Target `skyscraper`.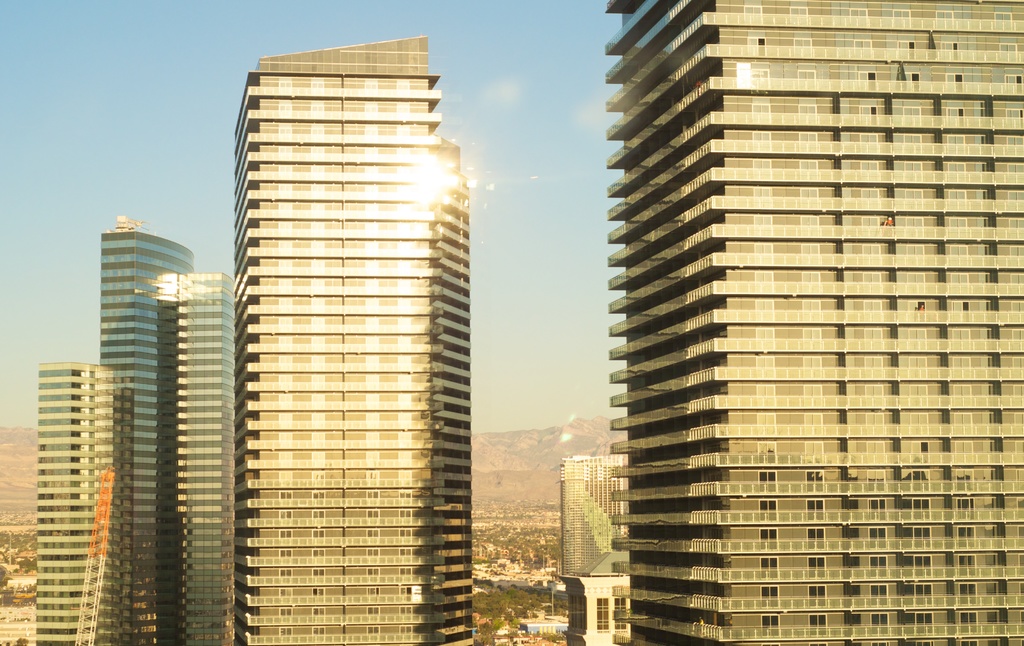
Target region: {"left": 226, "top": 35, "right": 473, "bottom": 643}.
